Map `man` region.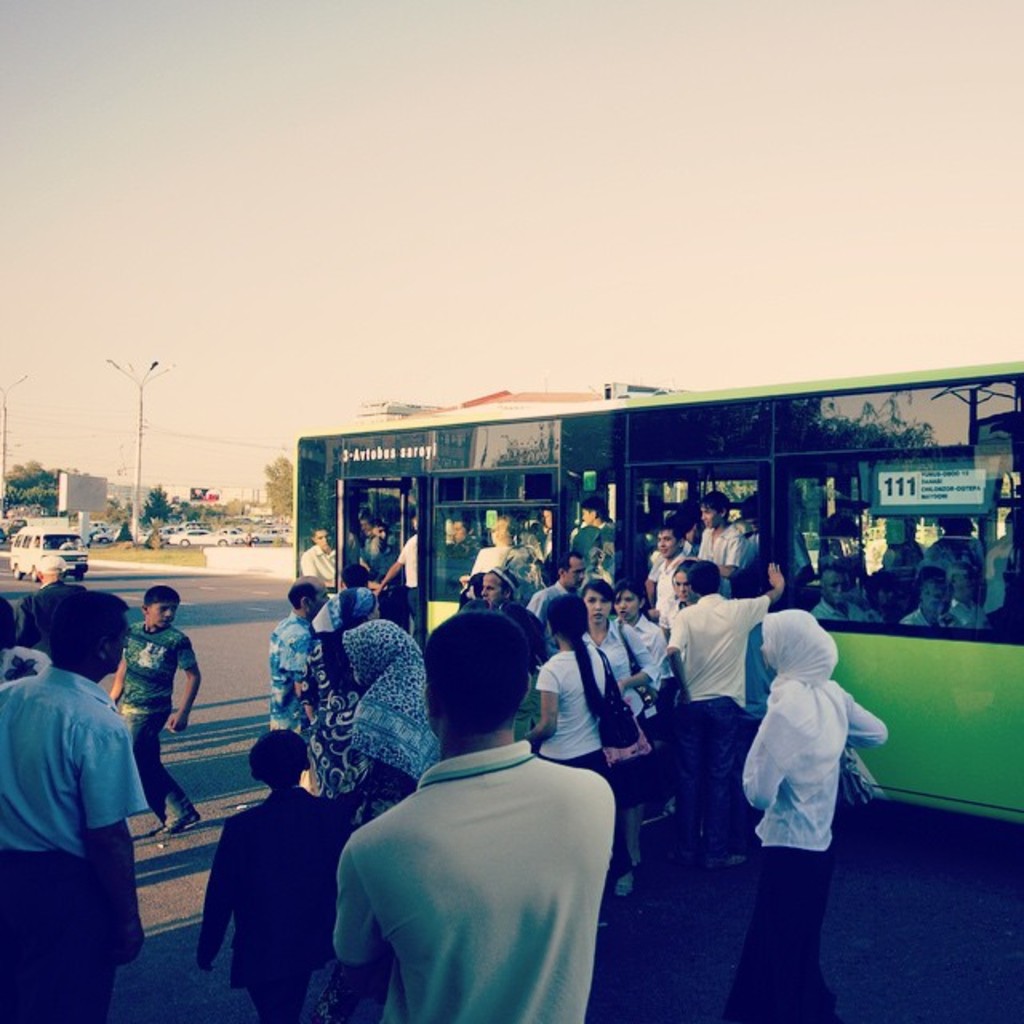
Mapped to box(269, 578, 333, 789).
